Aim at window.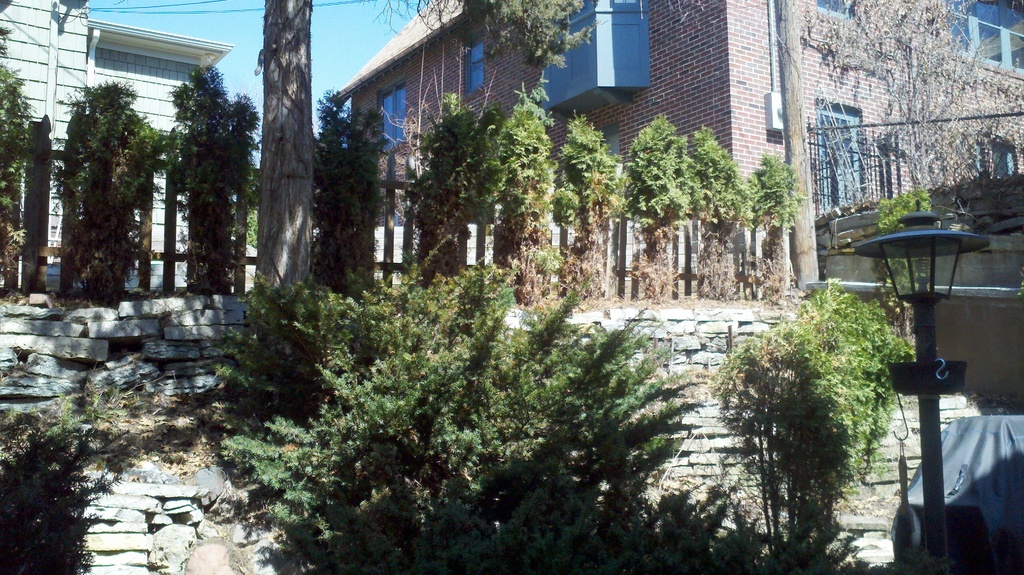
Aimed at x1=379, y1=72, x2=409, y2=156.
